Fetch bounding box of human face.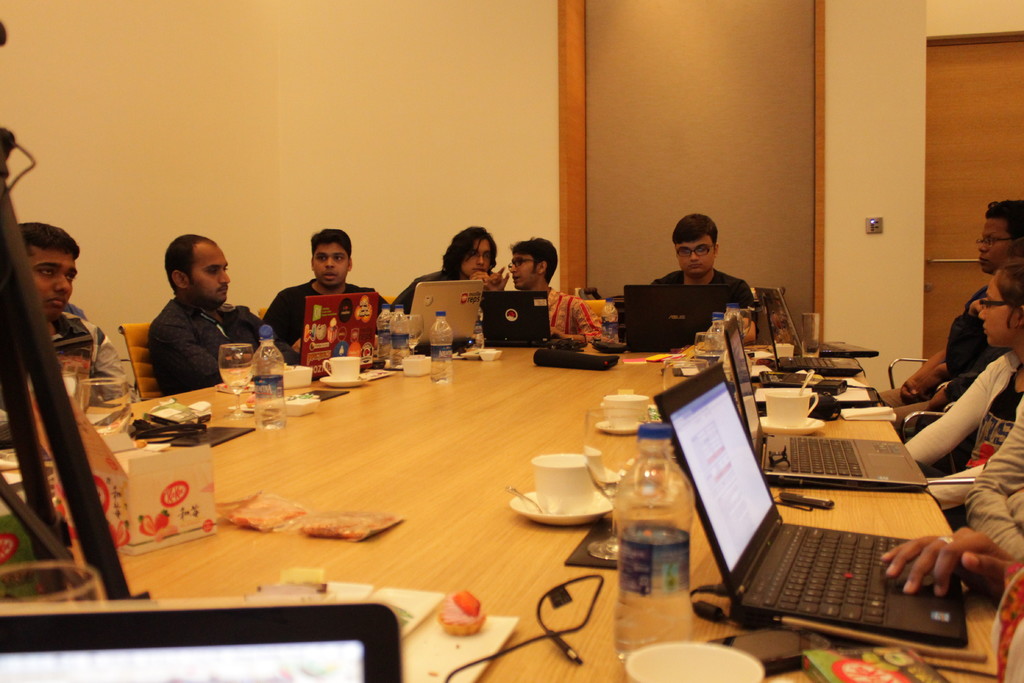
Bbox: [314,241,346,287].
